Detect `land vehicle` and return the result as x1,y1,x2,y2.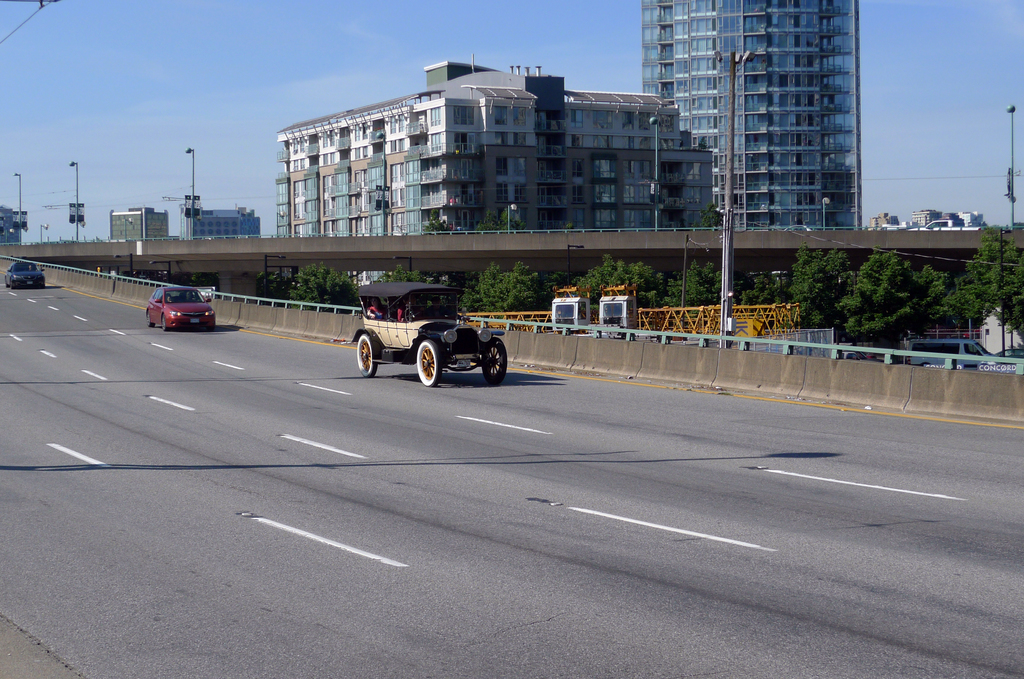
328,265,490,382.
